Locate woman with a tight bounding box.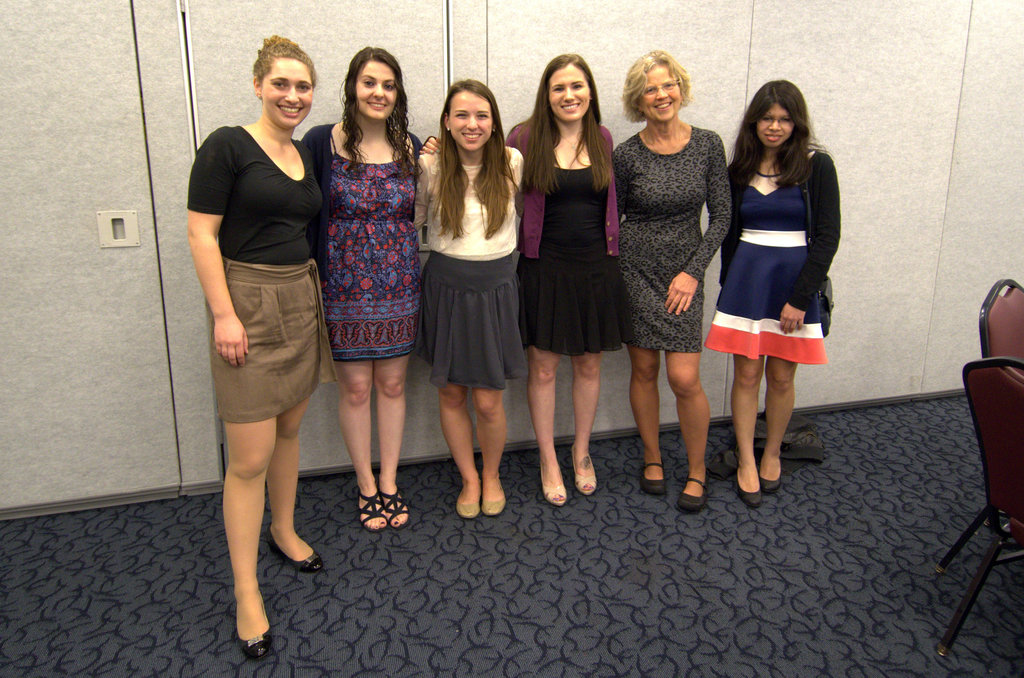
<box>187,25,337,619</box>.
